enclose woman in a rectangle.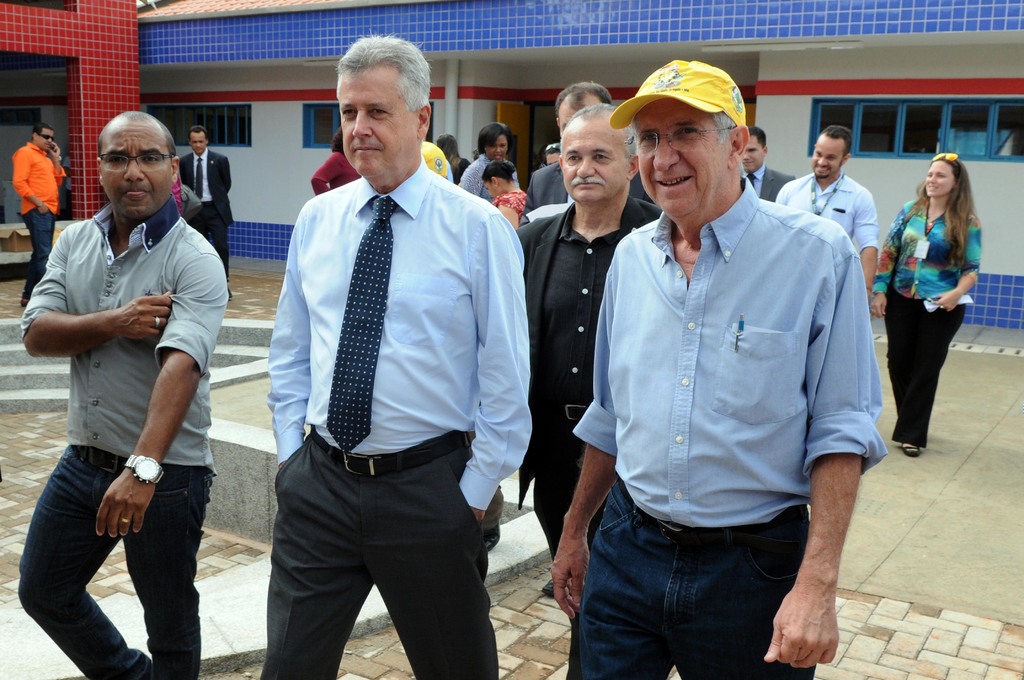
460/120/520/202.
